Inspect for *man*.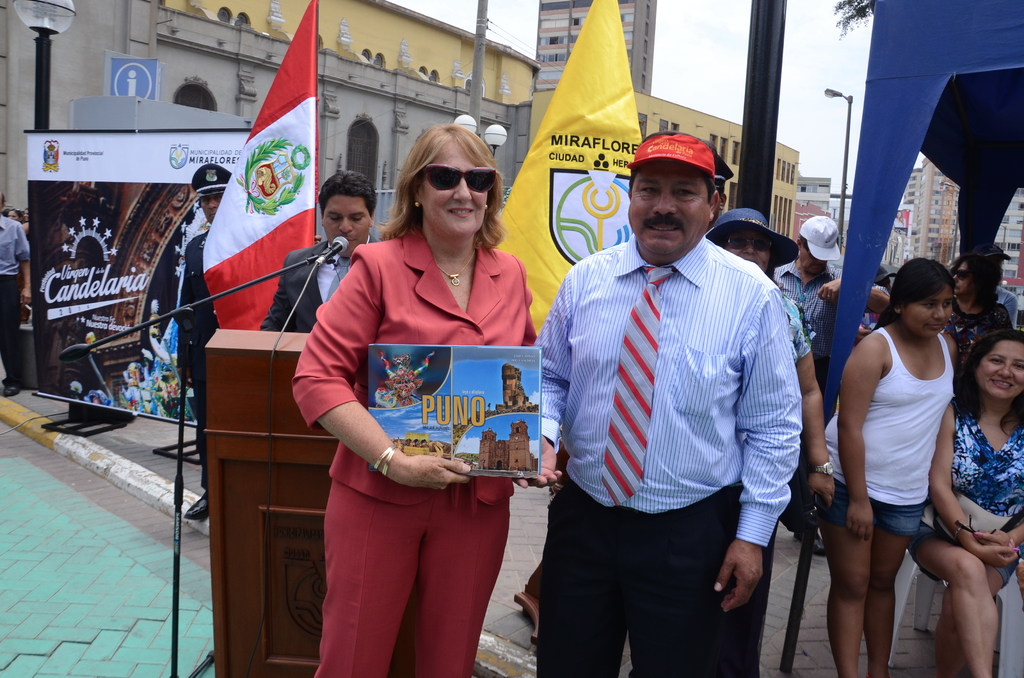
Inspection: box(173, 162, 239, 519).
